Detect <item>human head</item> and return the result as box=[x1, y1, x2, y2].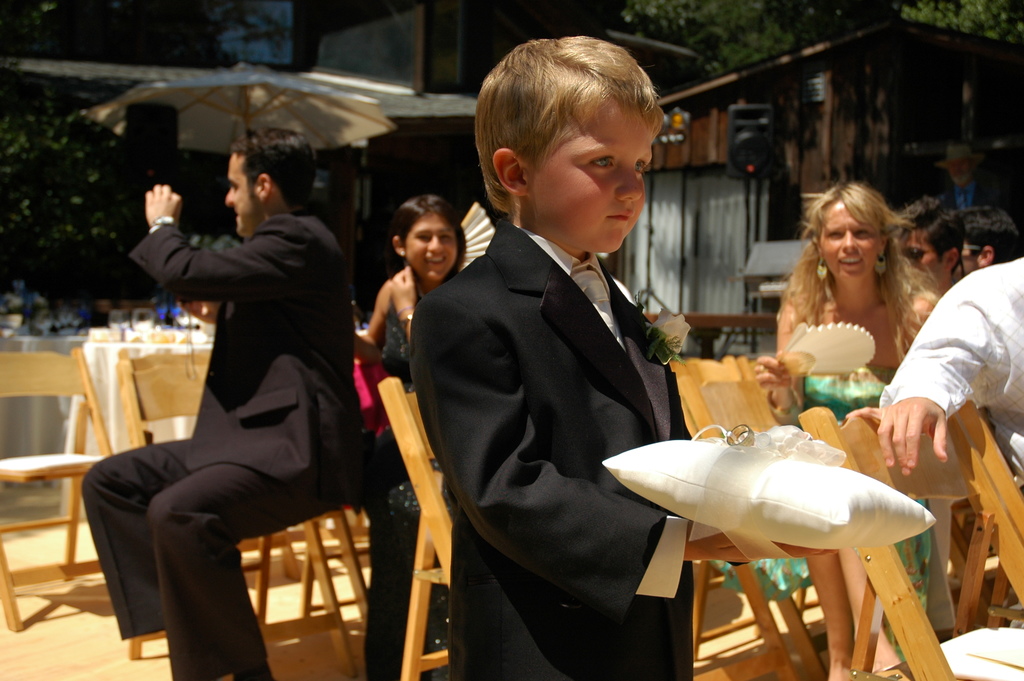
box=[950, 202, 1023, 286].
